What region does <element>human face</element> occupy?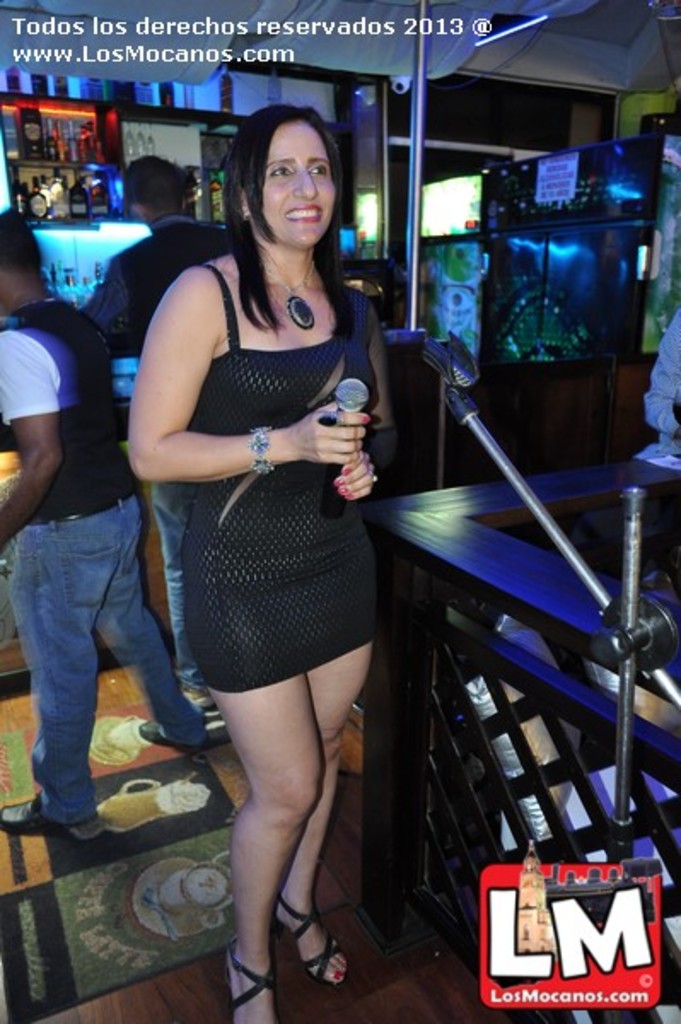
{"x1": 263, "y1": 125, "x2": 338, "y2": 251}.
